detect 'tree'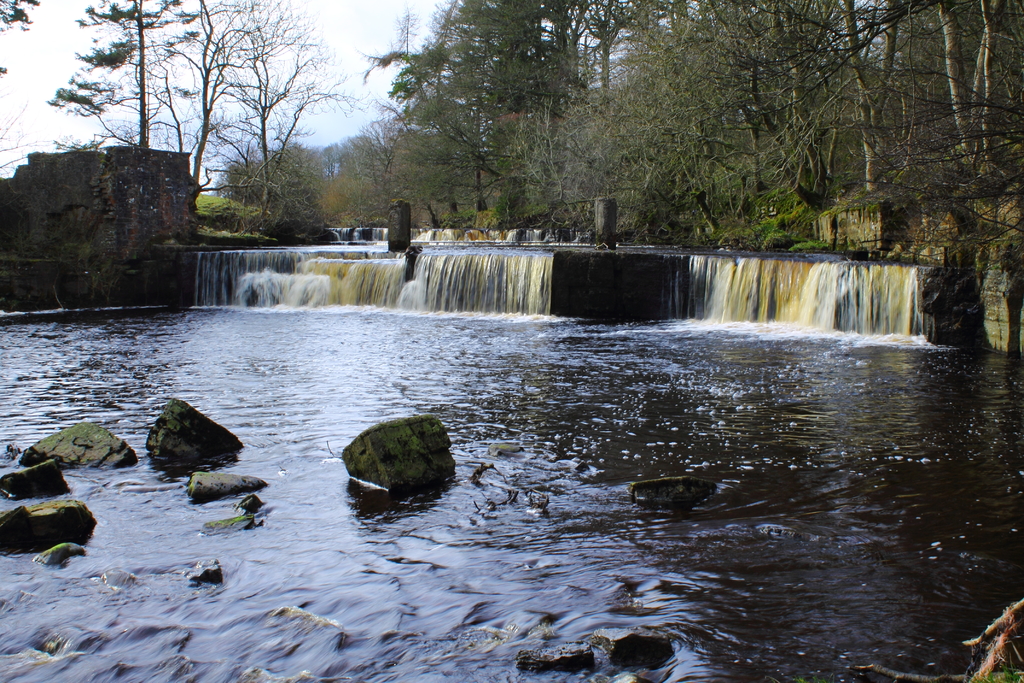
(x1=199, y1=0, x2=355, y2=236)
